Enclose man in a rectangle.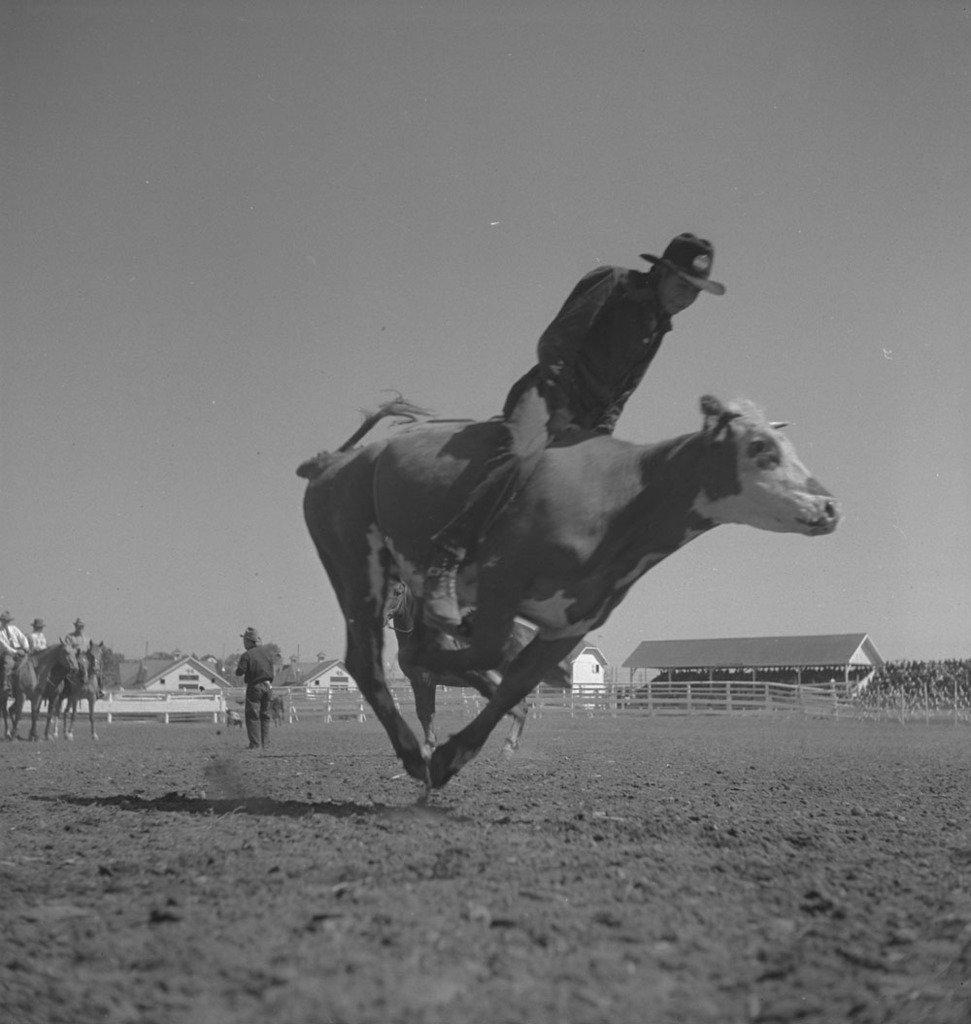
locate(0, 610, 32, 719).
